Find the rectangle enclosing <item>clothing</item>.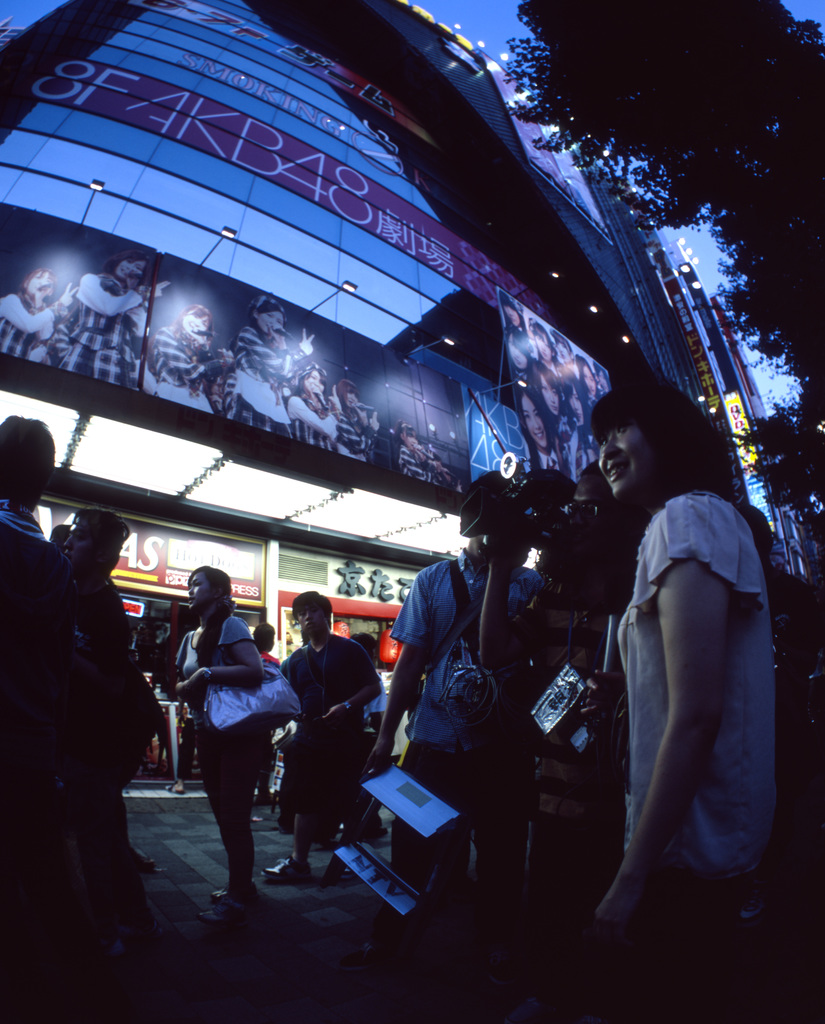
x1=0 y1=495 x2=80 y2=633.
